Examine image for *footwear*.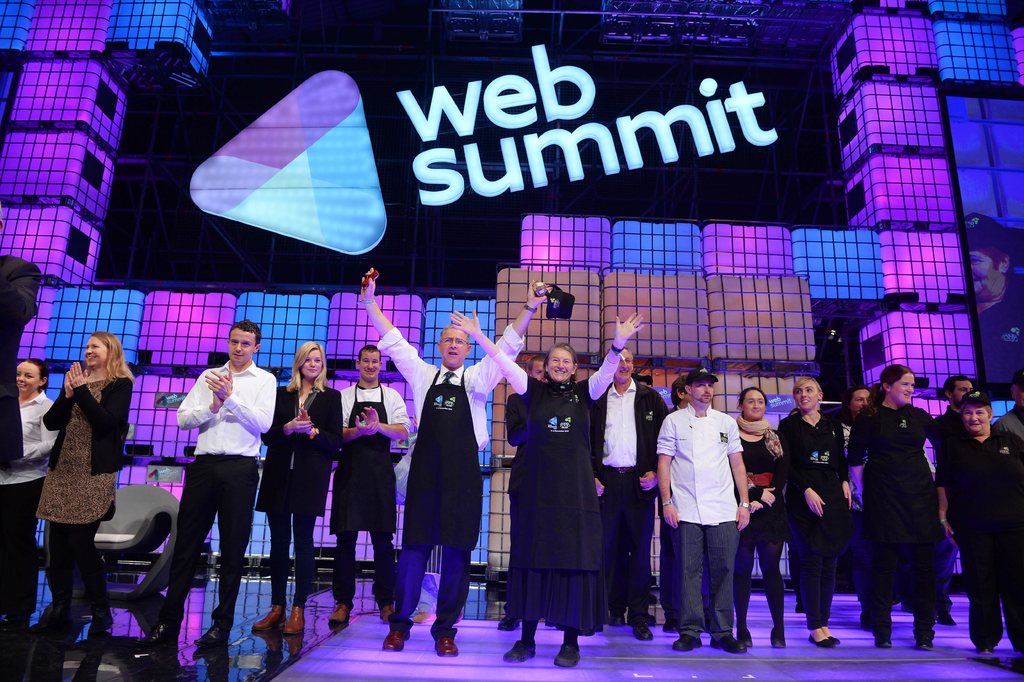
Examination result: 612, 613, 625, 626.
